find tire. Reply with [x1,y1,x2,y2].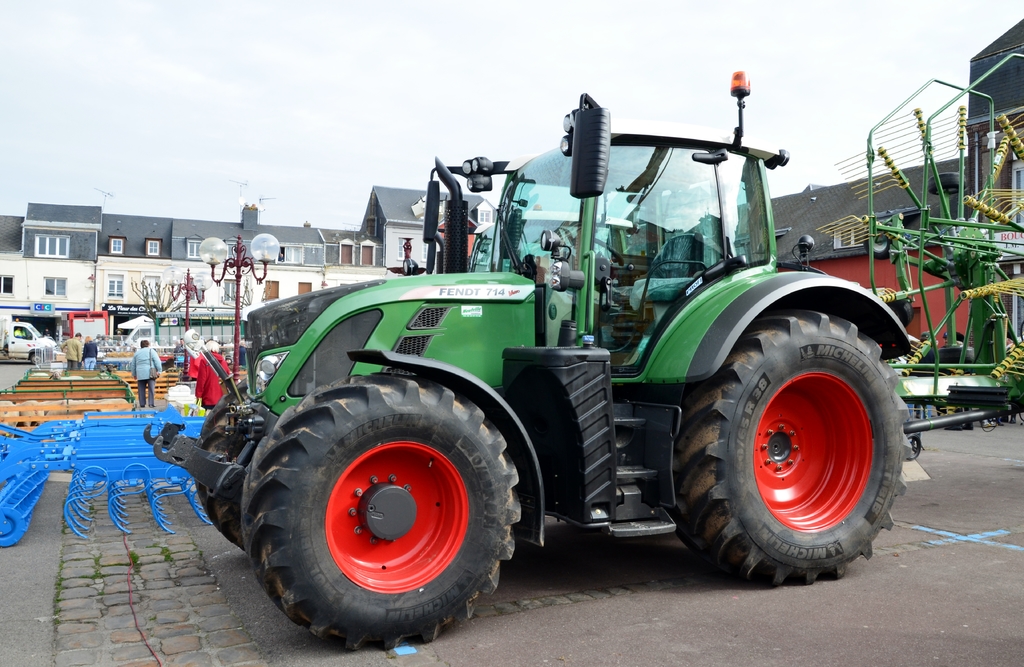
[237,373,527,651].
